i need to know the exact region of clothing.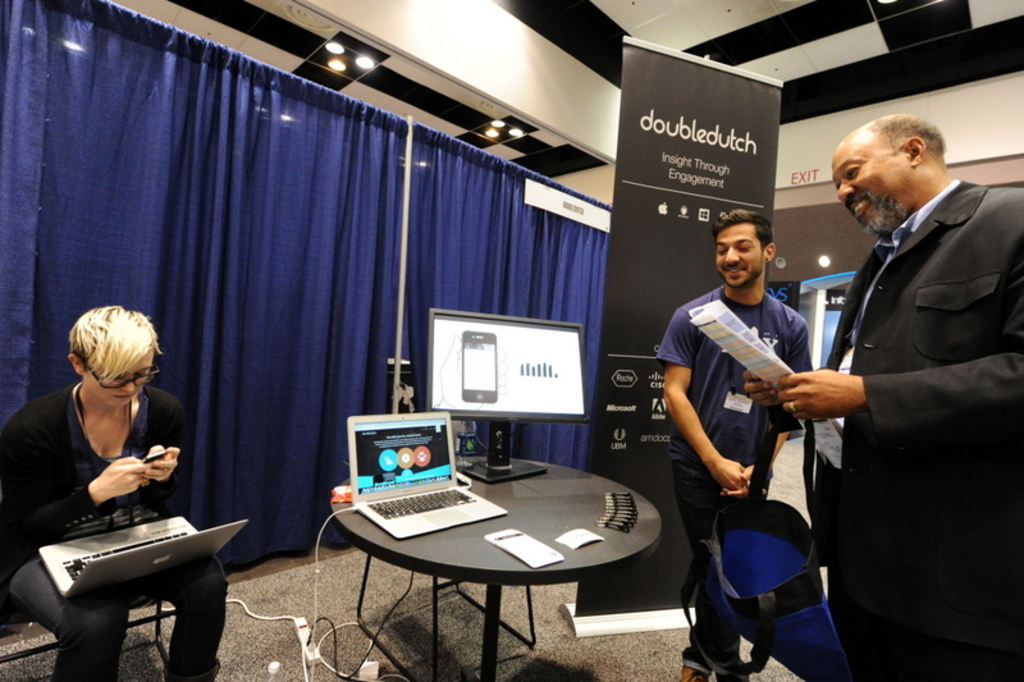
Region: select_region(800, 141, 1009, 645).
